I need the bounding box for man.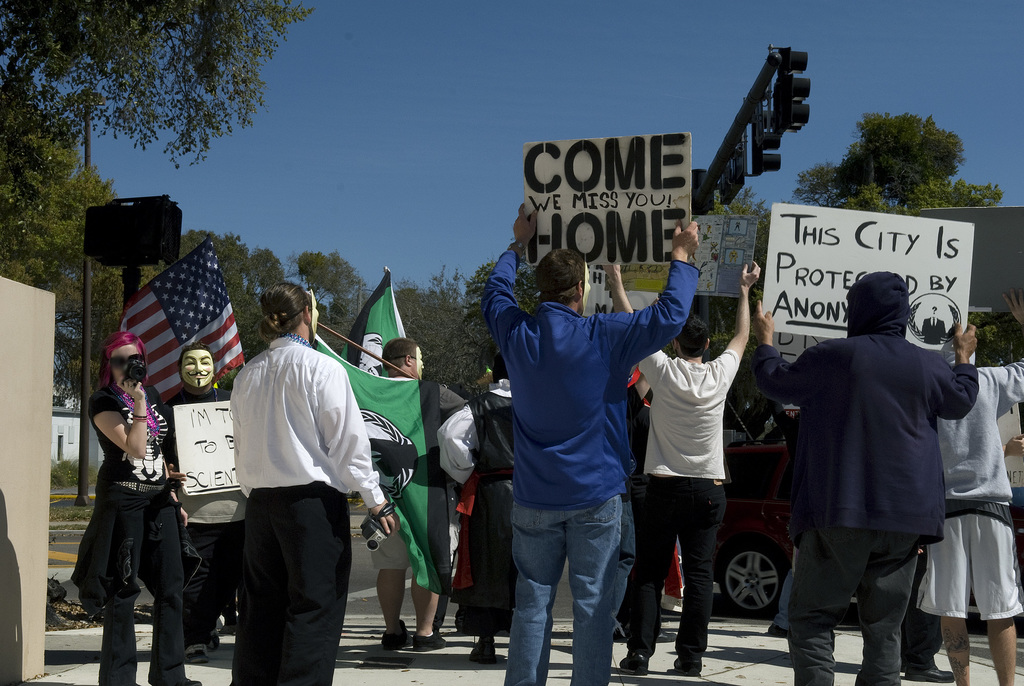
Here it is: detection(753, 266, 980, 685).
